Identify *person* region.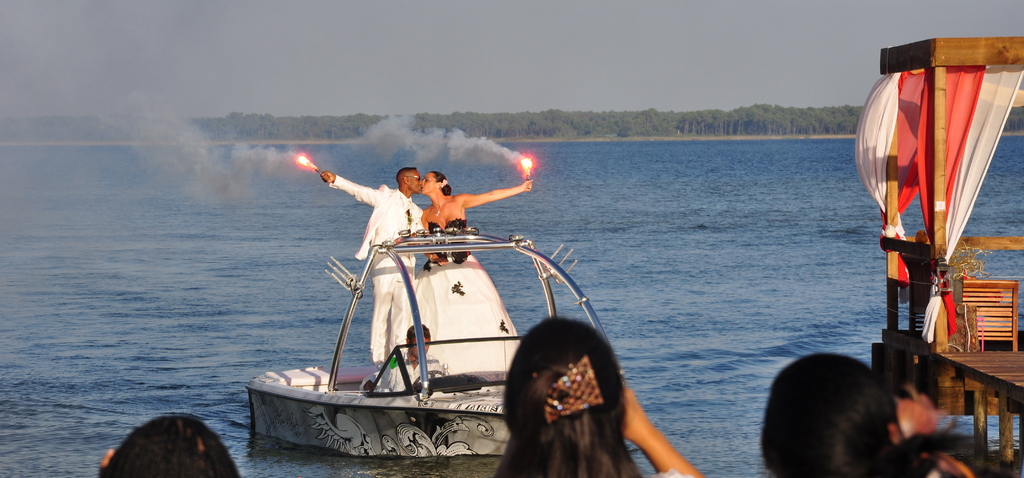
Region: 497, 313, 703, 477.
